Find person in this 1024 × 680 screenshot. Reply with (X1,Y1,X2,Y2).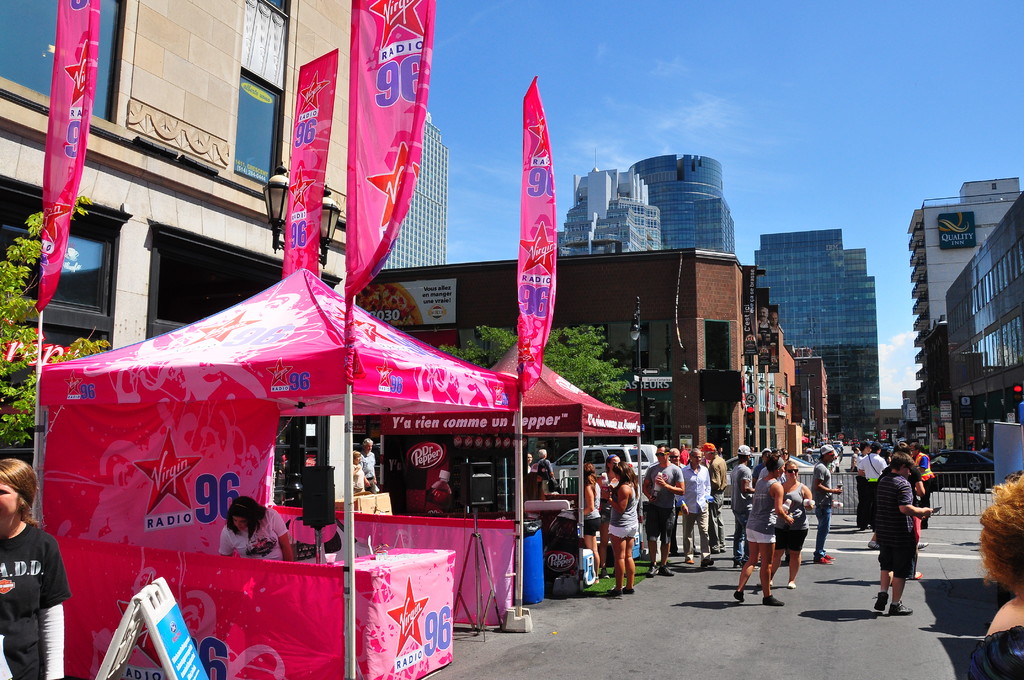
(525,441,555,495).
